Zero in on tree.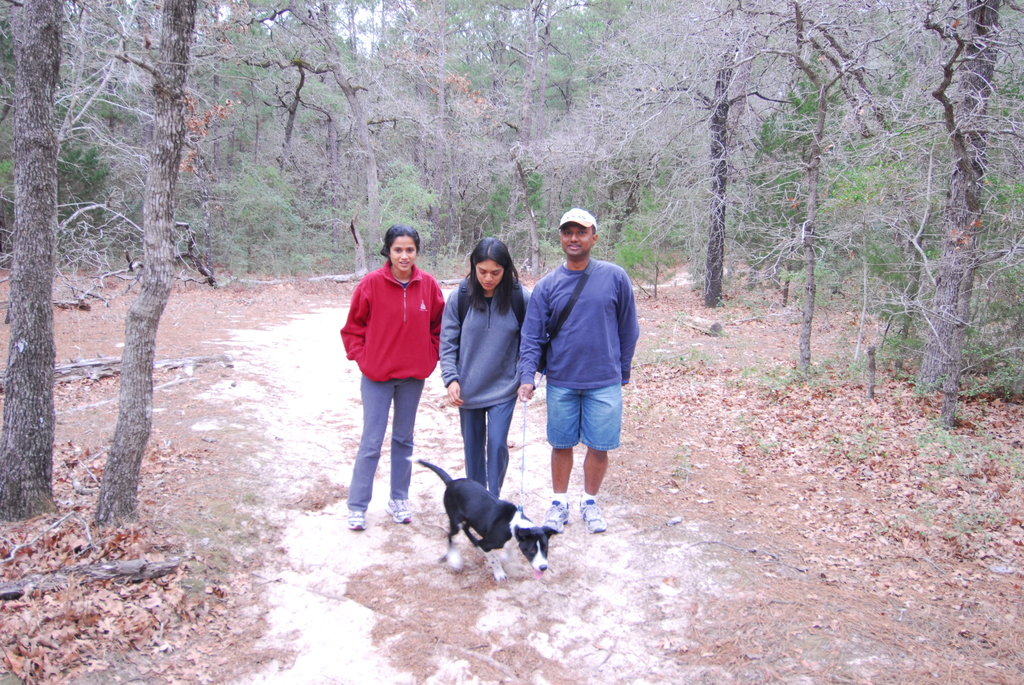
Zeroed in: locate(893, 0, 1023, 397).
